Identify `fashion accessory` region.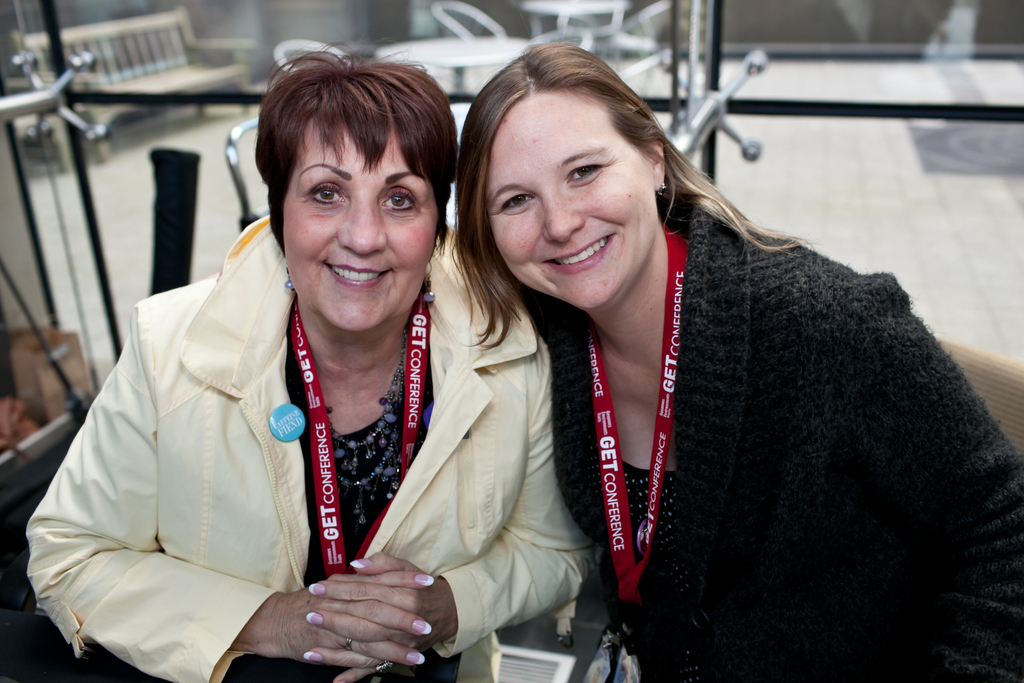
Region: crop(347, 638, 352, 652).
